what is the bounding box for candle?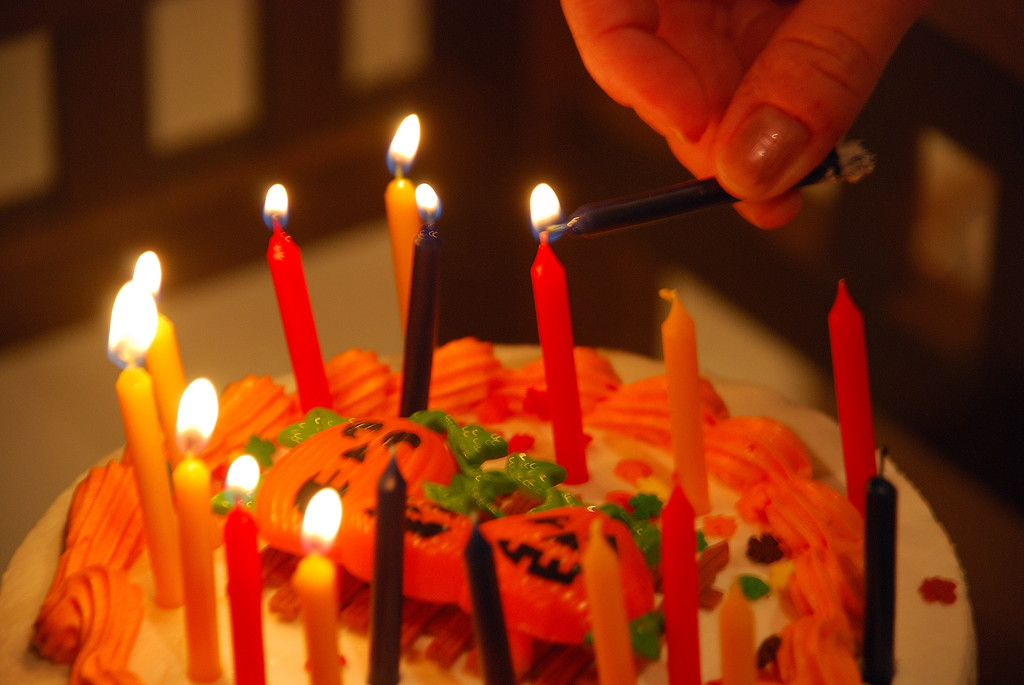
[465, 517, 513, 684].
